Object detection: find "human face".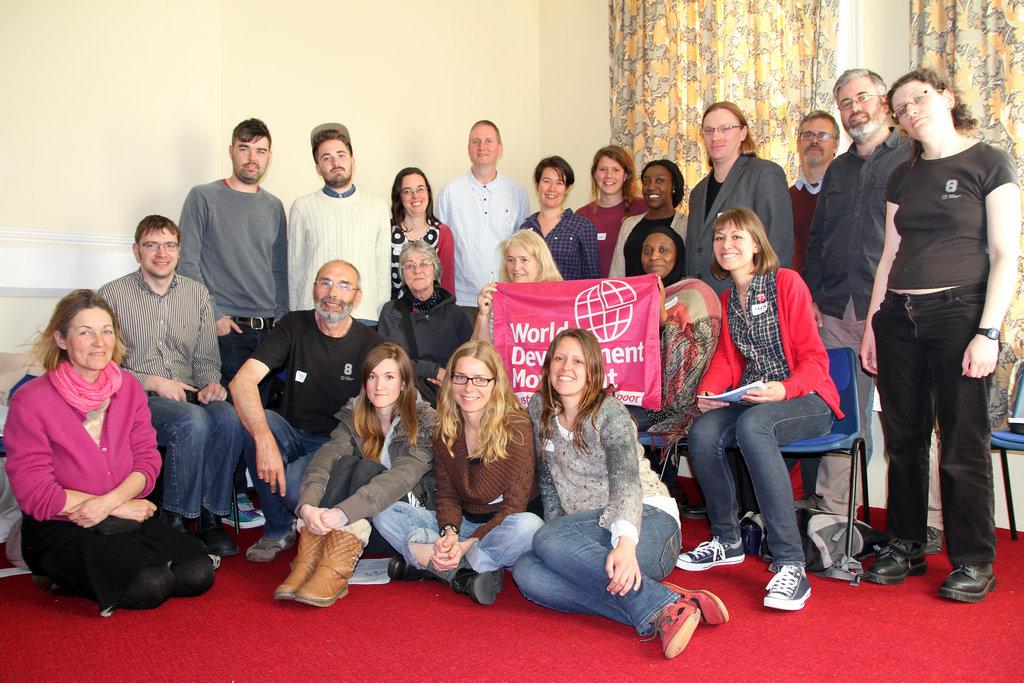
(x1=406, y1=175, x2=430, y2=216).
